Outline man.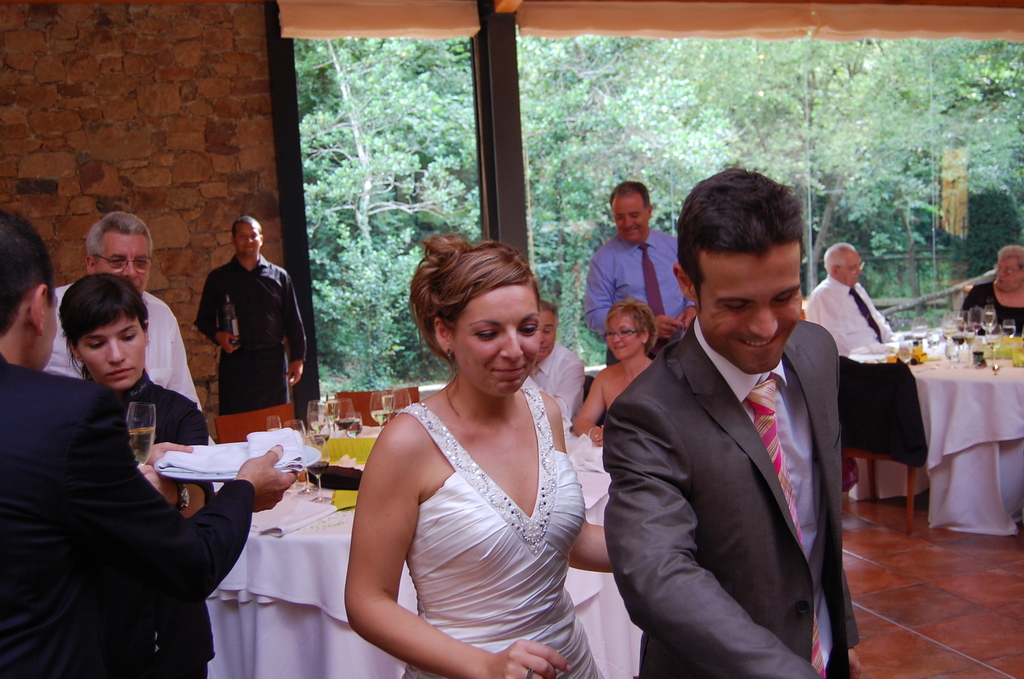
Outline: (580,179,693,367).
